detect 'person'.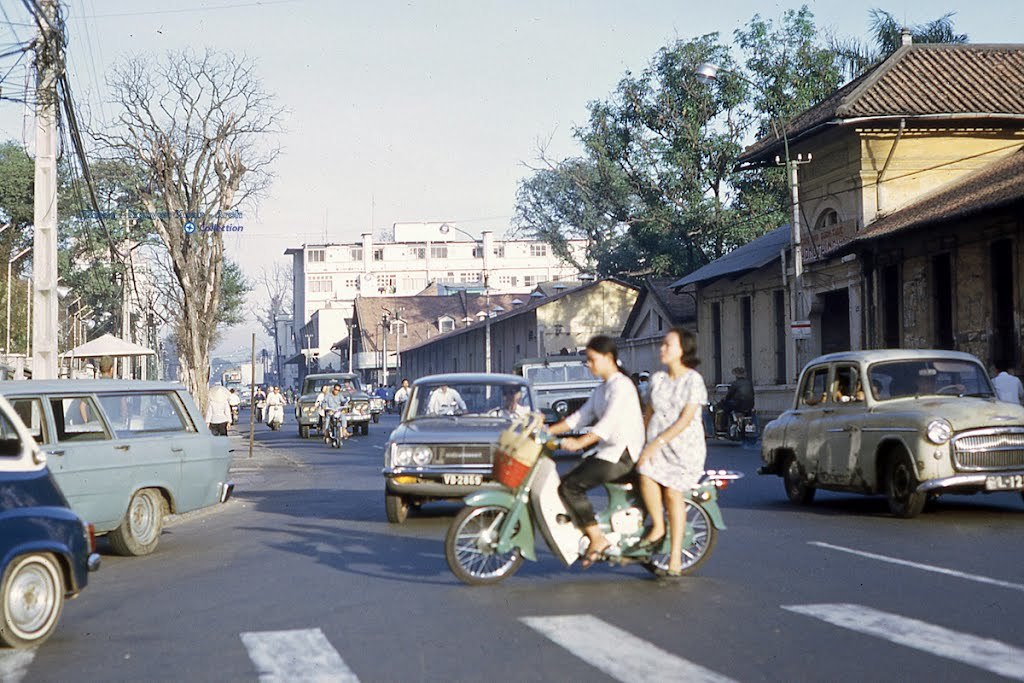
Detected at pyautogui.locateOnScreen(428, 383, 457, 418).
